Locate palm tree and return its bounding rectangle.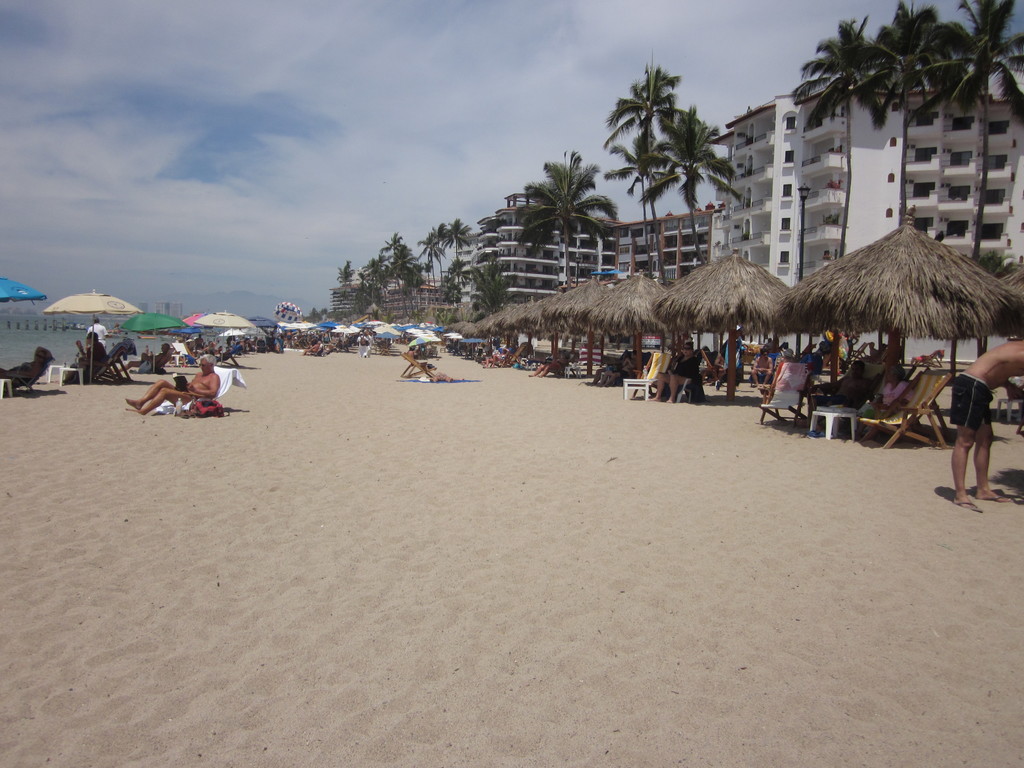
(447, 216, 474, 300).
